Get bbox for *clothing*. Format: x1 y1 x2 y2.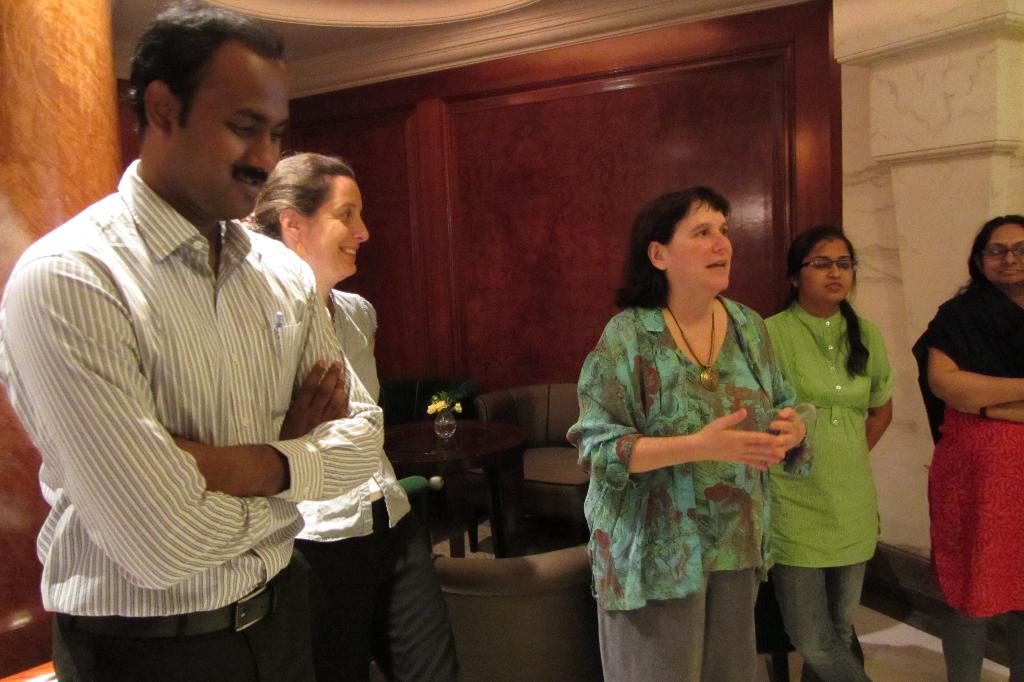
920 282 1023 681.
